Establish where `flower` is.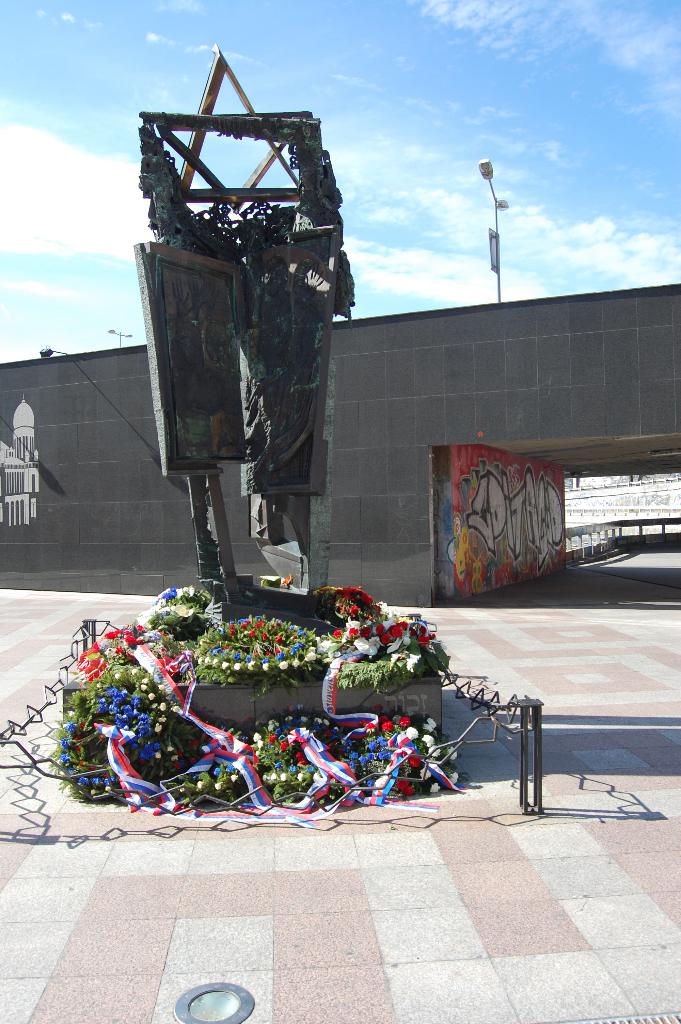
Established at crop(397, 714, 411, 728).
